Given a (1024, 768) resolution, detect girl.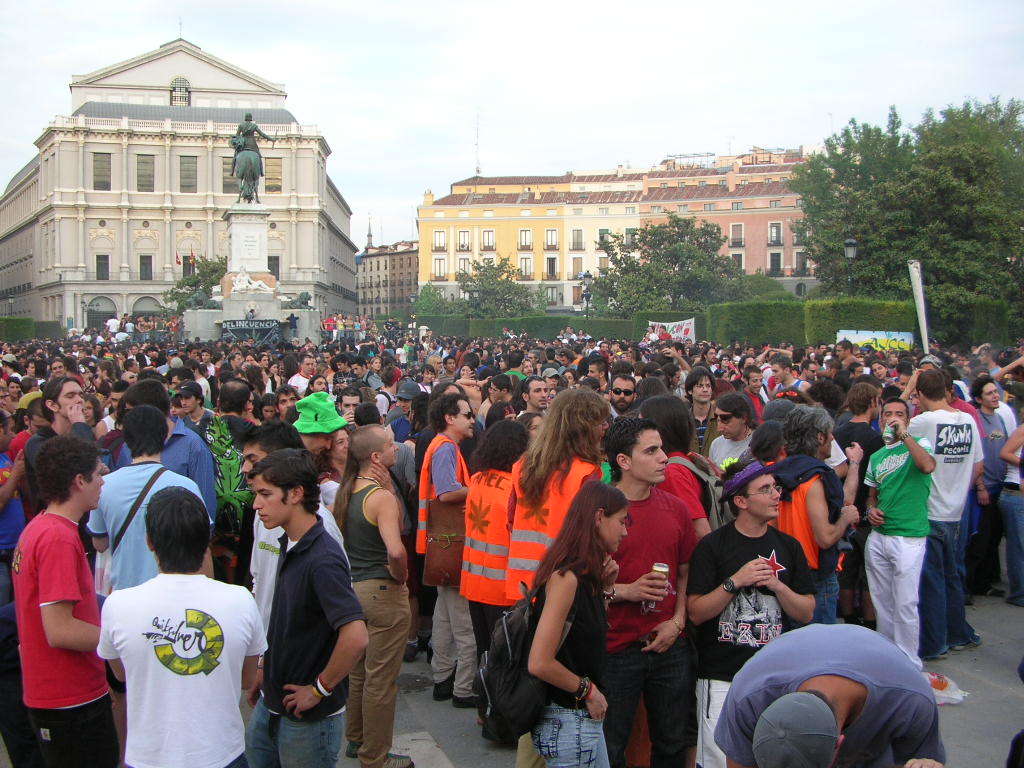
bbox=[528, 481, 630, 767].
